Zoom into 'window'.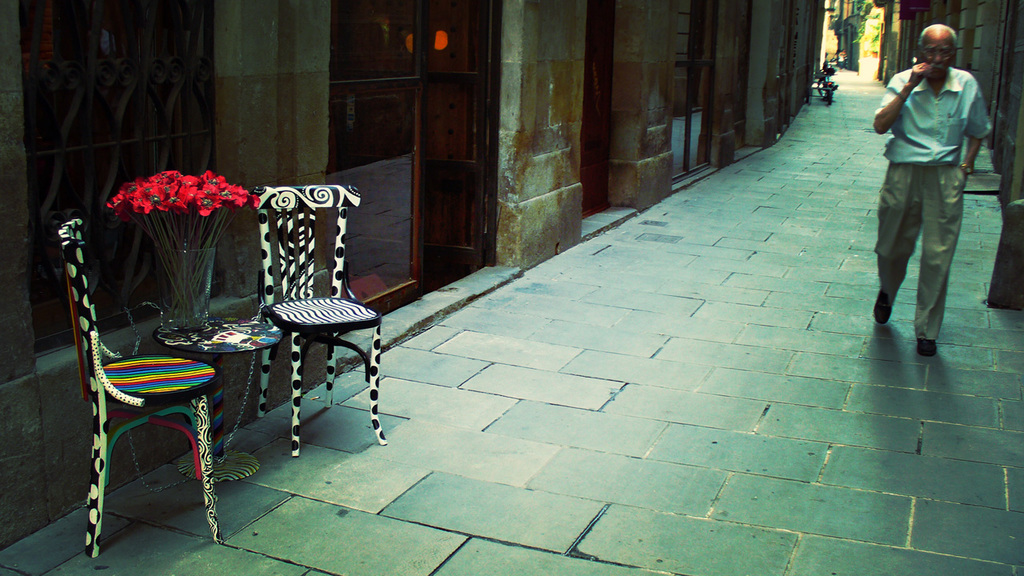
Zoom target: l=18, t=0, r=225, b=203.
